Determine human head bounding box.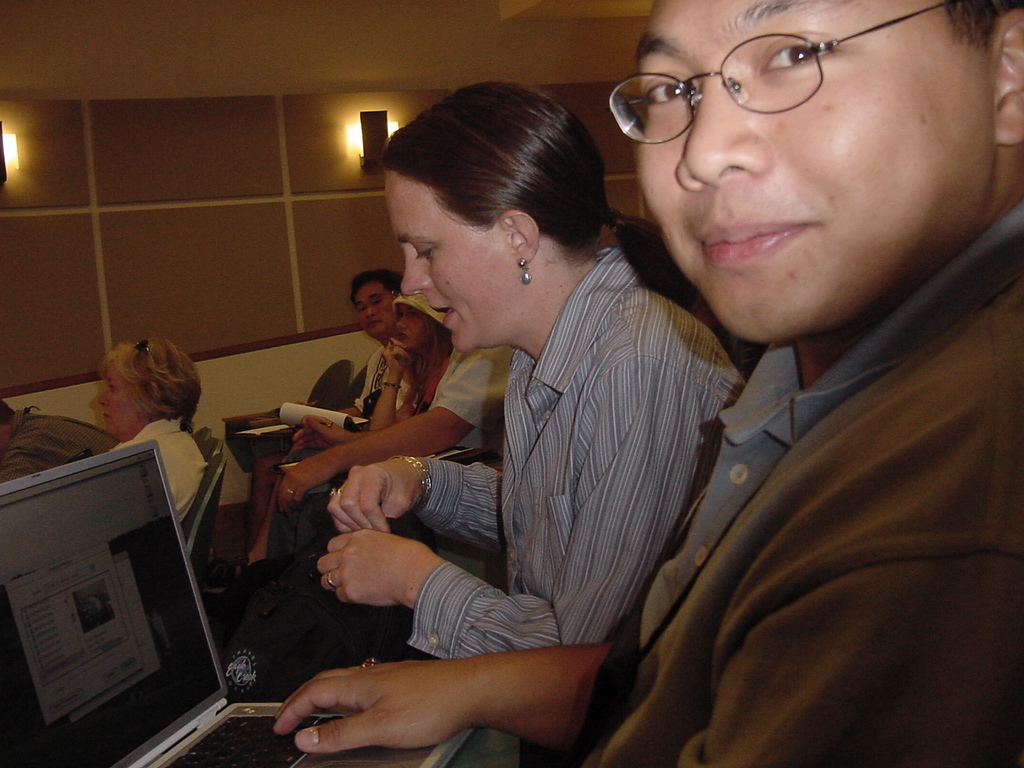
Determined: bbox(626, 0, 1023, 356).
